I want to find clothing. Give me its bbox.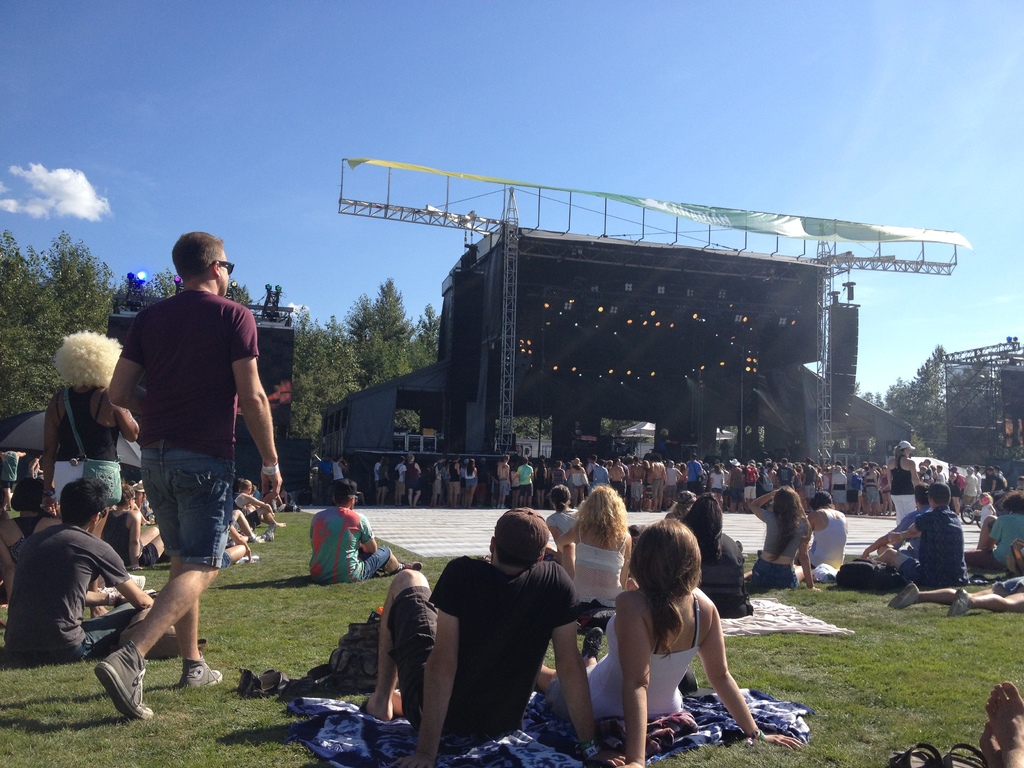
detection(833, 470, 847, 506).
